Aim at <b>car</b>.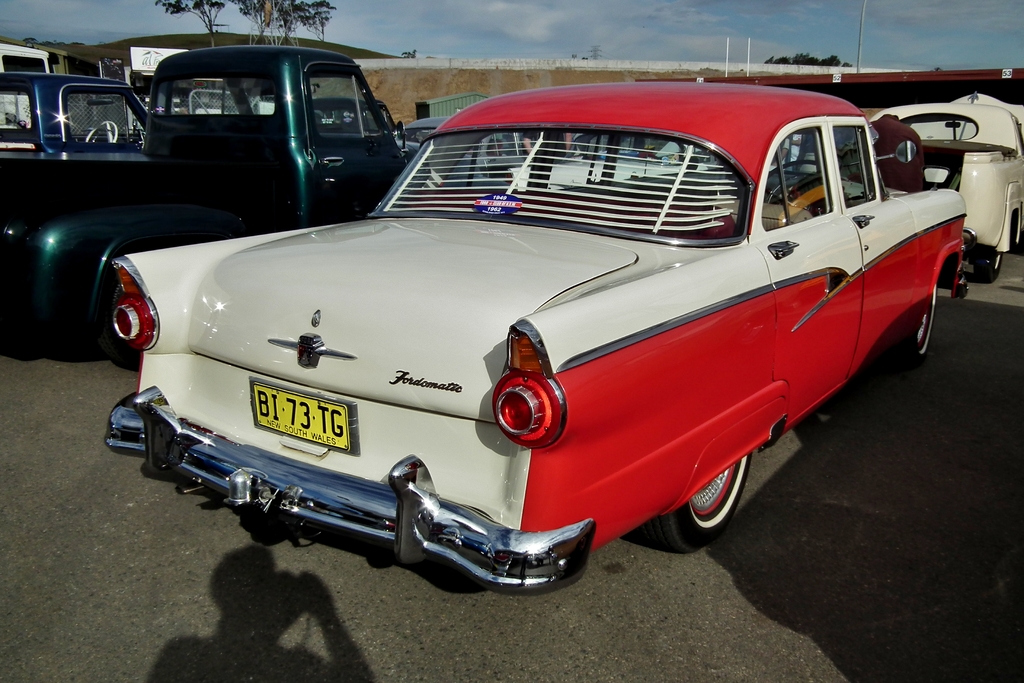
Aimed at region(106, 81, 967, 595).
